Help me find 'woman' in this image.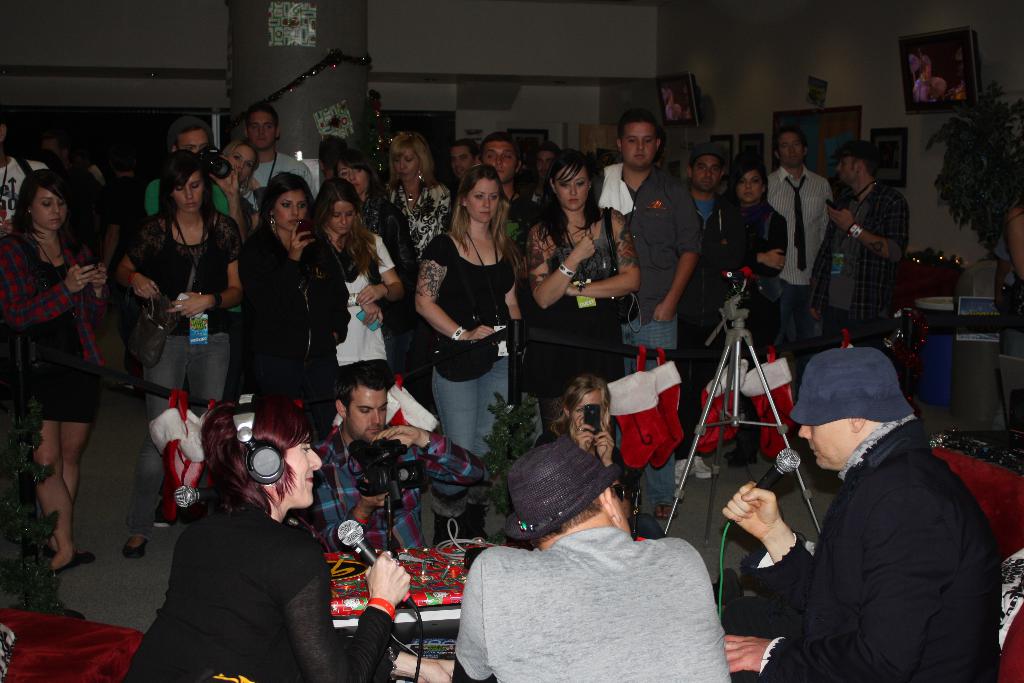
Found it: region(115, 390, 456, 682).
